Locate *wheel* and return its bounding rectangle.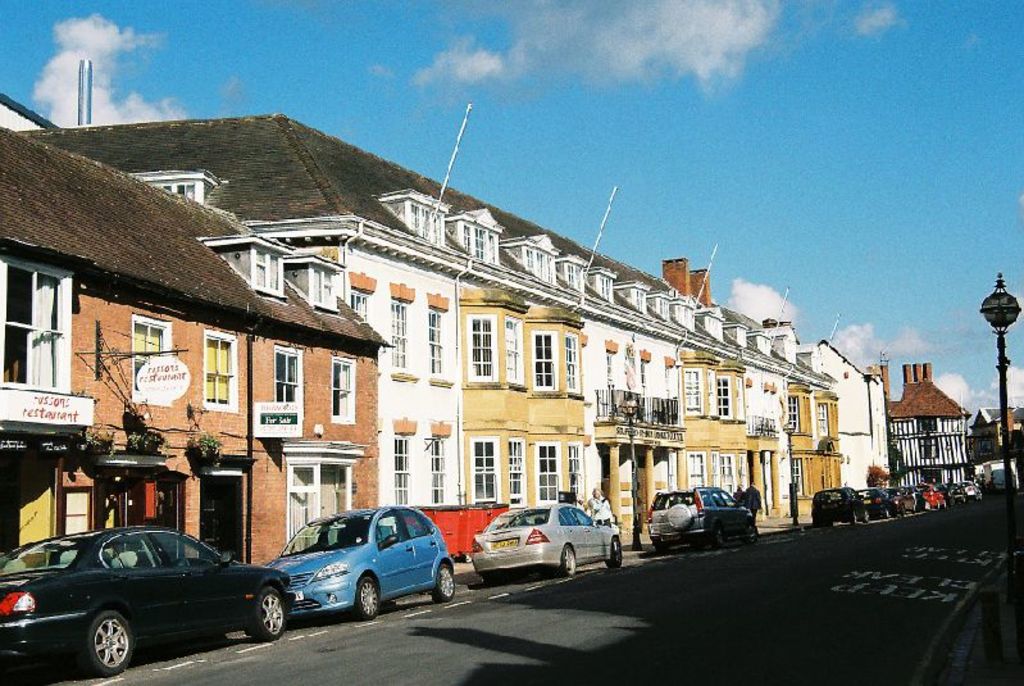
detection(429, 565, 454, 600).
